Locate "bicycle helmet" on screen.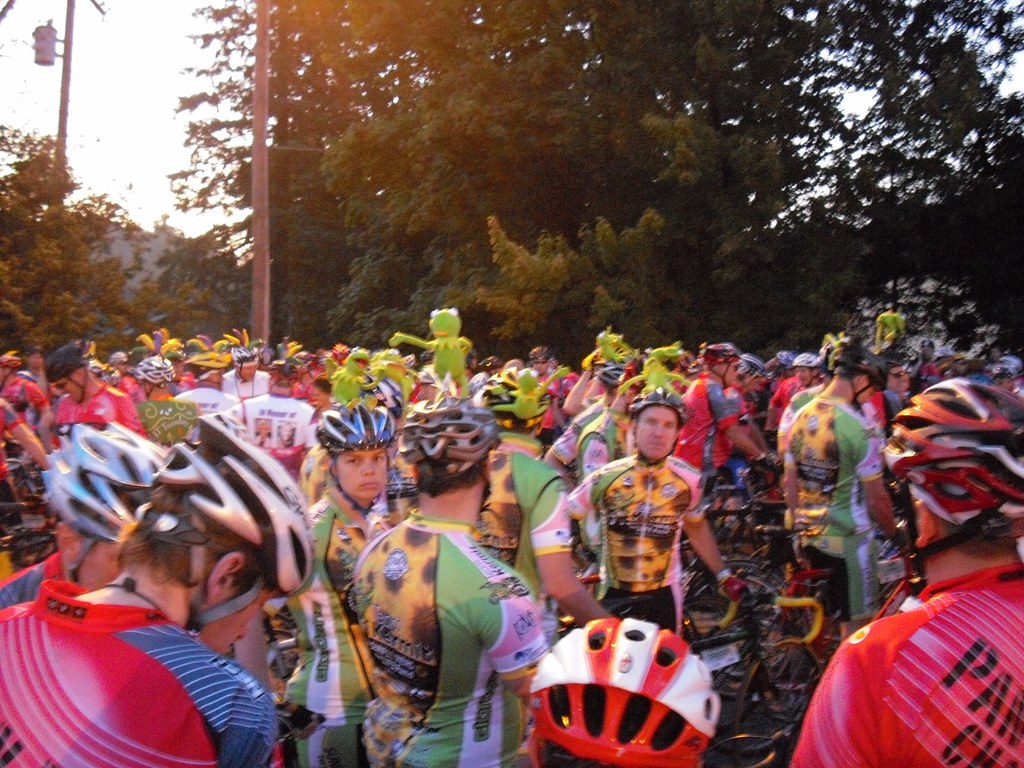
On screen at region(48, 346, 90, 383).
